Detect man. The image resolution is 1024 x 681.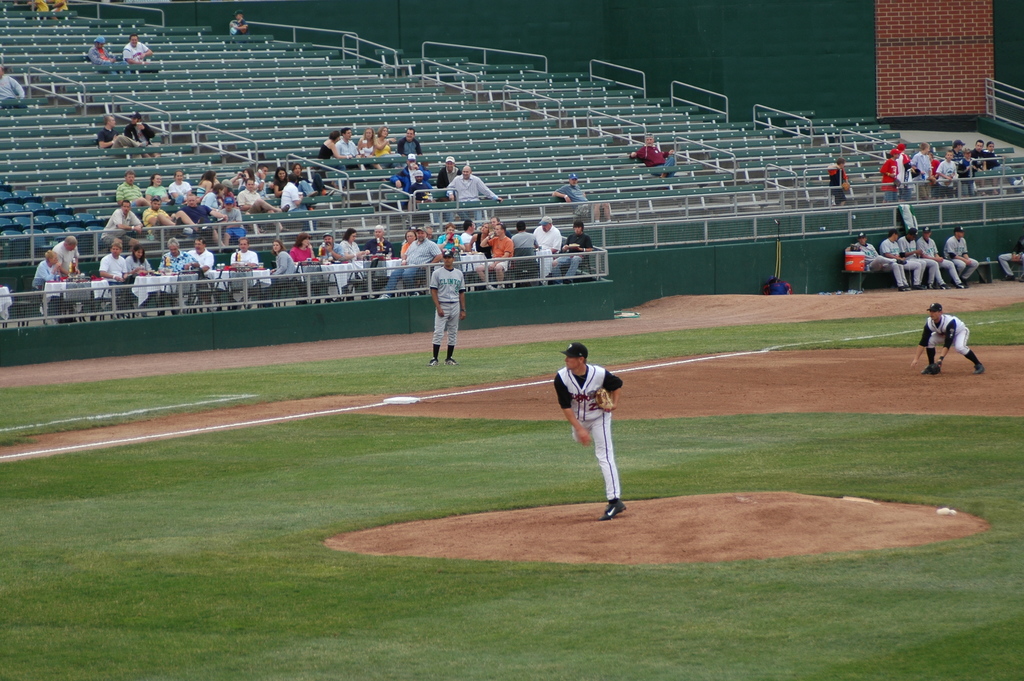
box(337, 129, 358, 166).
